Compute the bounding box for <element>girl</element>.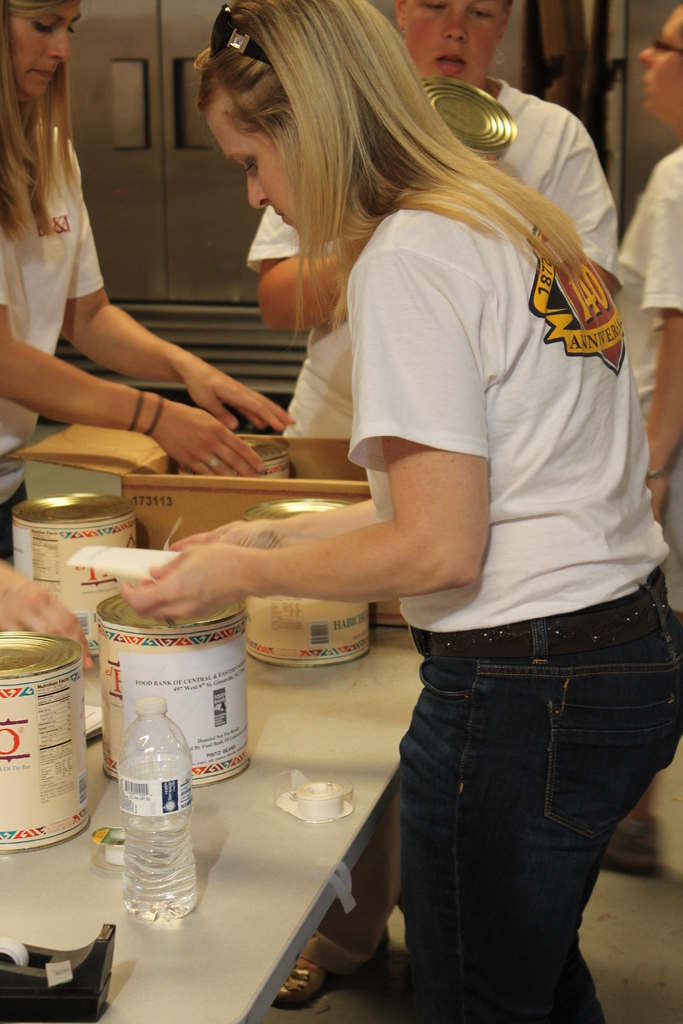
x1=0, y1=0, x2=297, y2=560.
